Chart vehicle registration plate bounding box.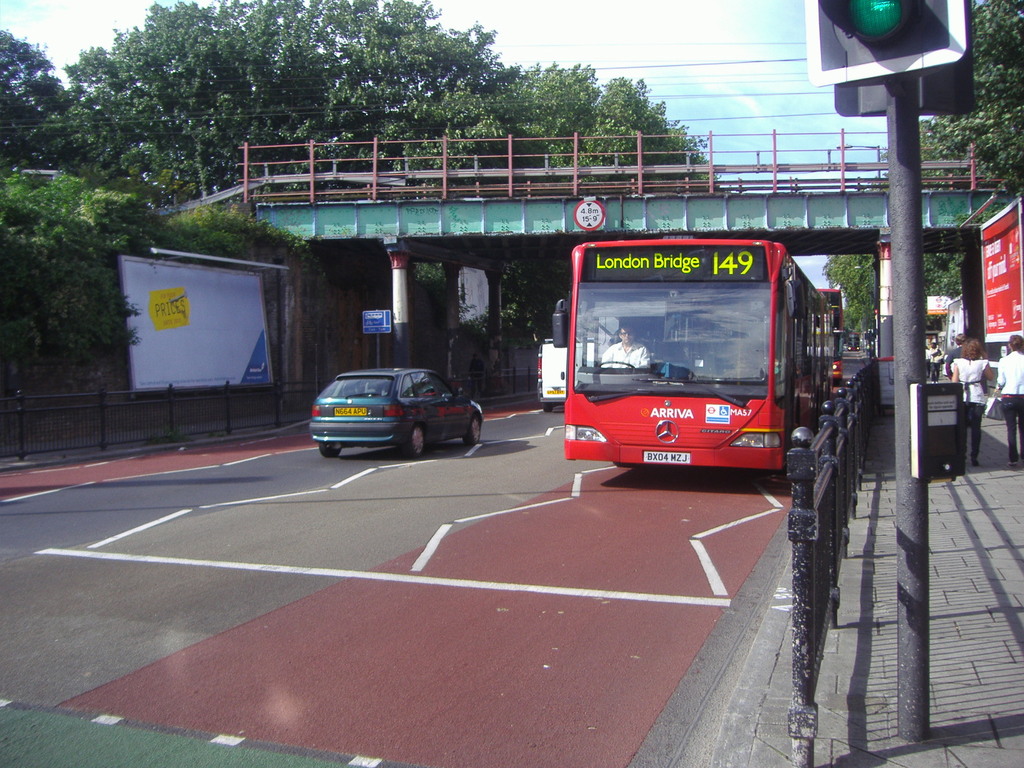
Charted: detection(334, 406, 367, 416).
